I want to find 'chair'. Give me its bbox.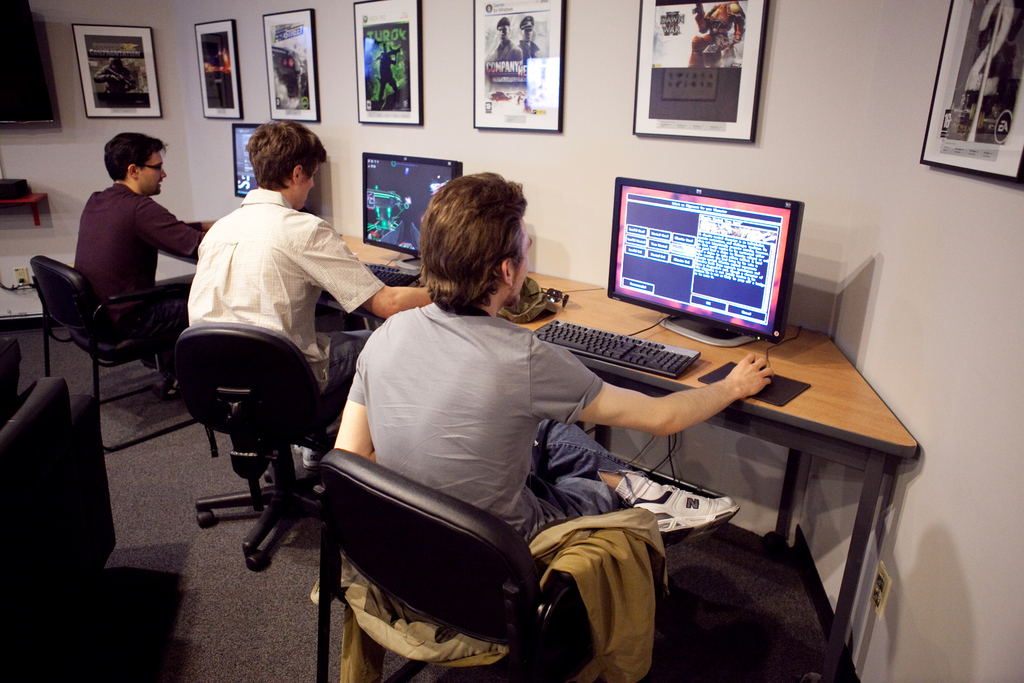
{"x1": 316, "y1": 449, "x2": 668, "y2": 682}.
